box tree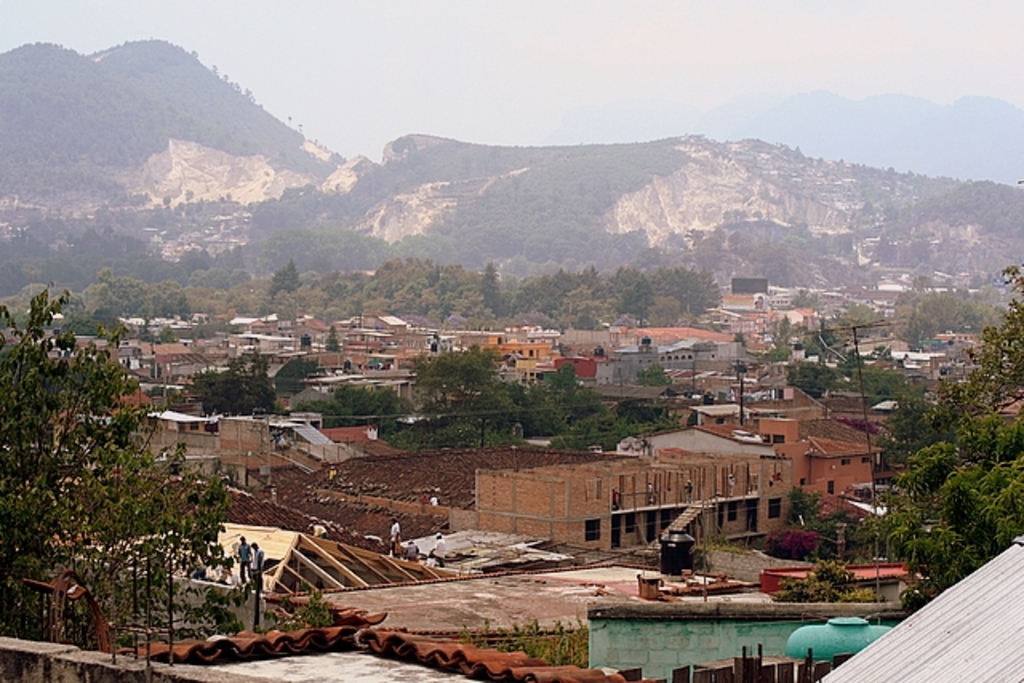
<box>171,342,296,414</box>
